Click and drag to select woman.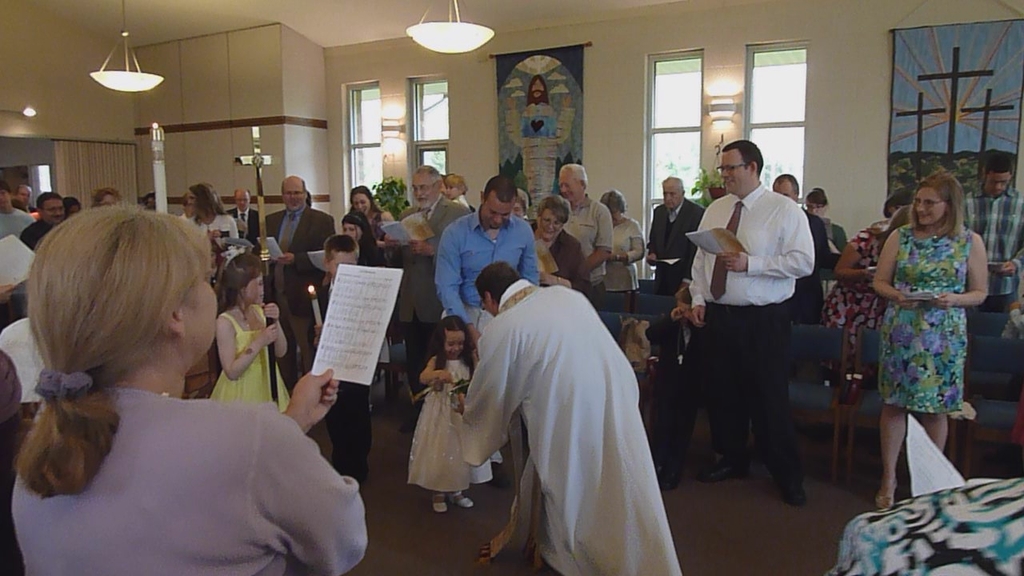
Selection: crop(874, 168, 986, 506).
